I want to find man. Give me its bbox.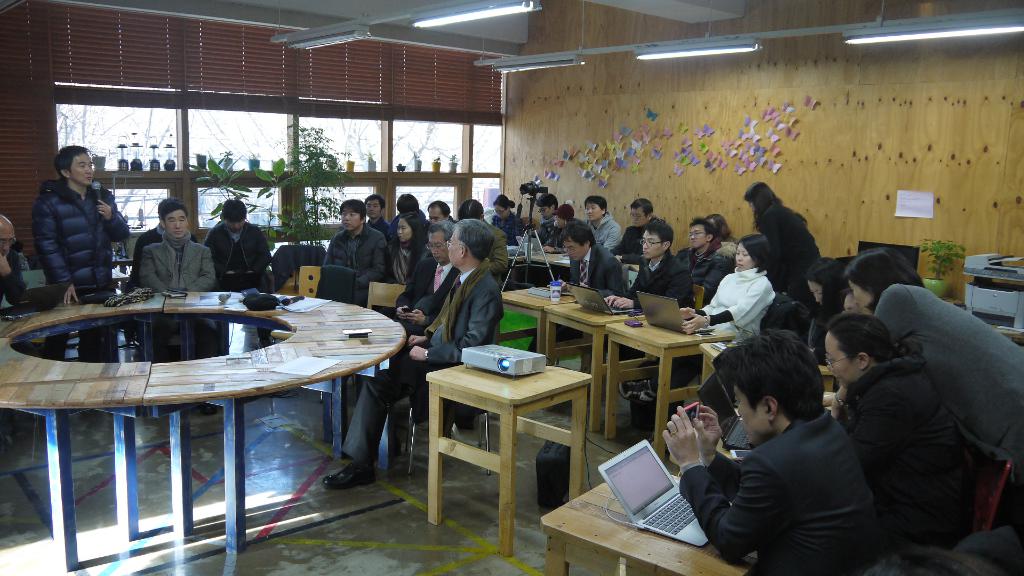
(x1=553, y1=214, x2=630, y2=298).
